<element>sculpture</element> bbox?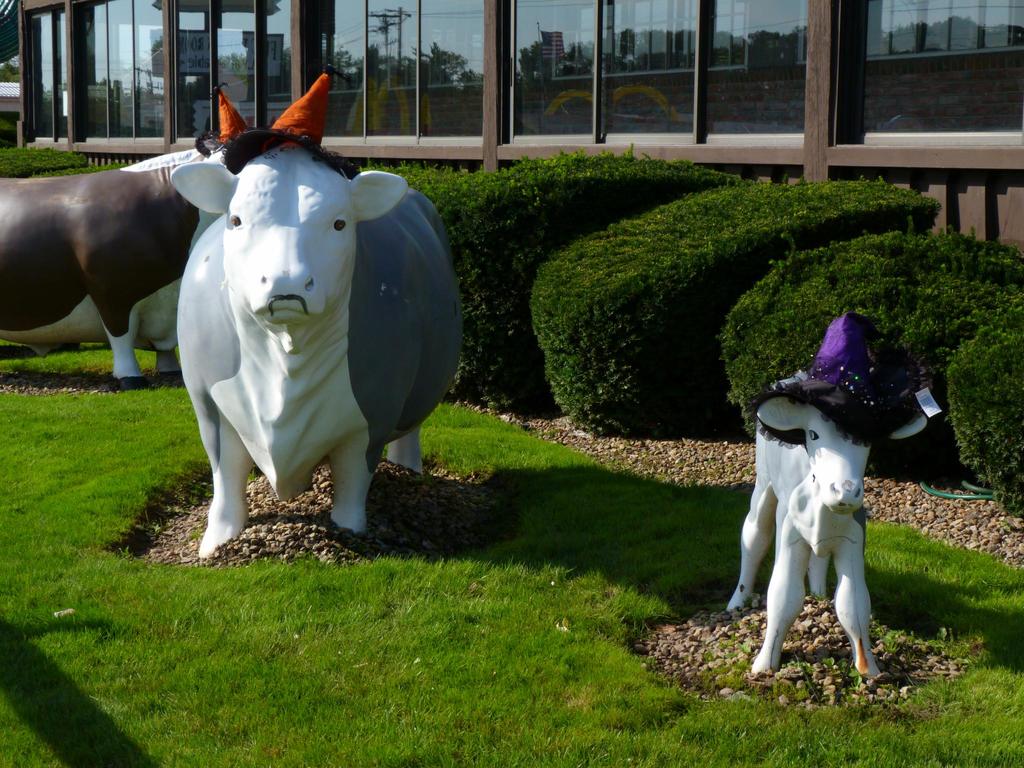
bbox=[174, 65, 467, 563]
